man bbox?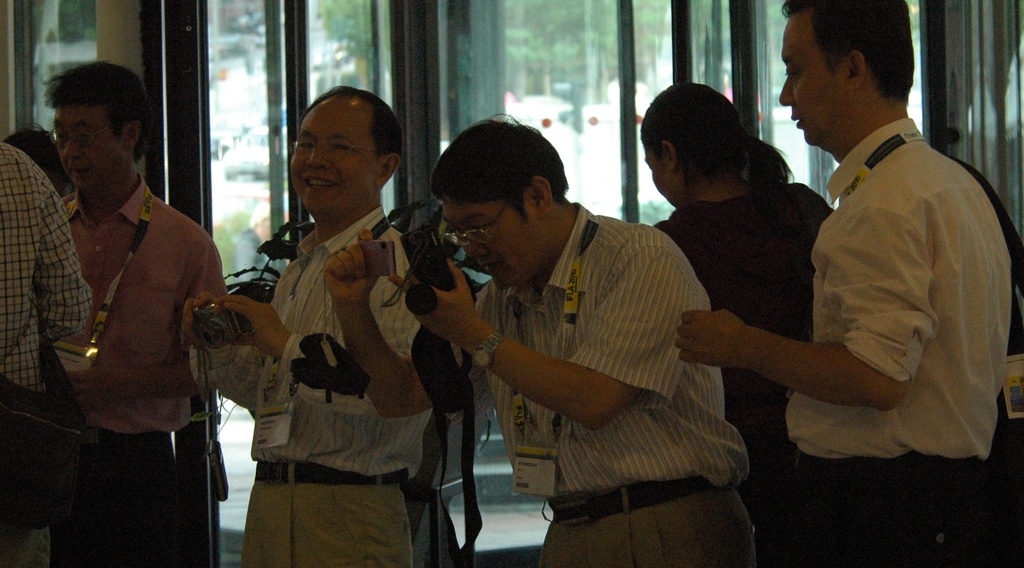
[315,115,764,567]
